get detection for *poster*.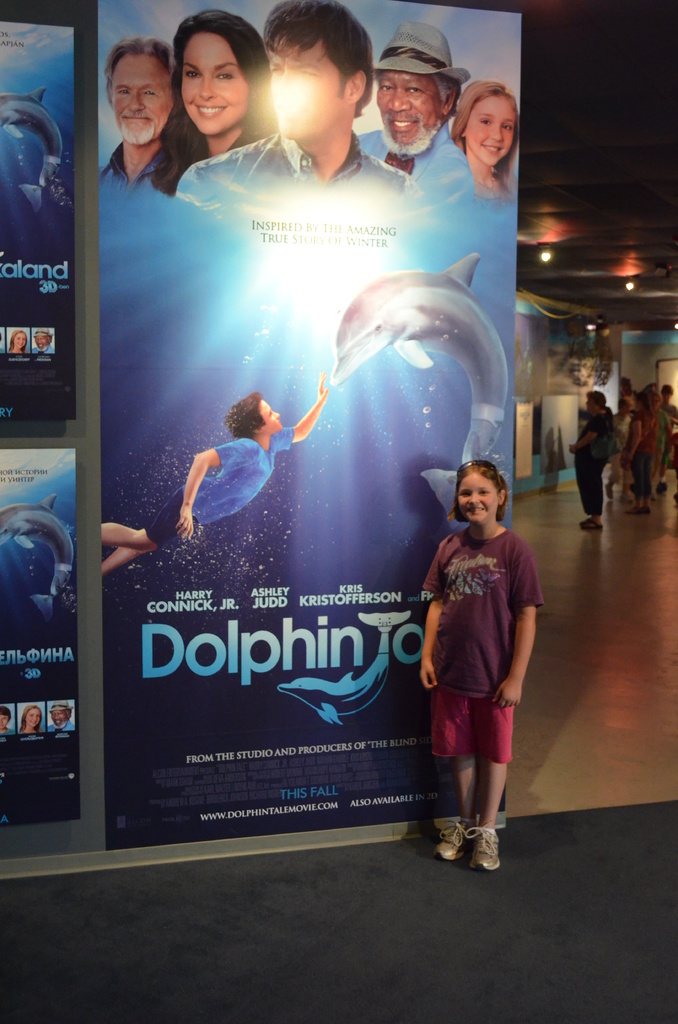
Detection: [0, 0, 528, 882].
